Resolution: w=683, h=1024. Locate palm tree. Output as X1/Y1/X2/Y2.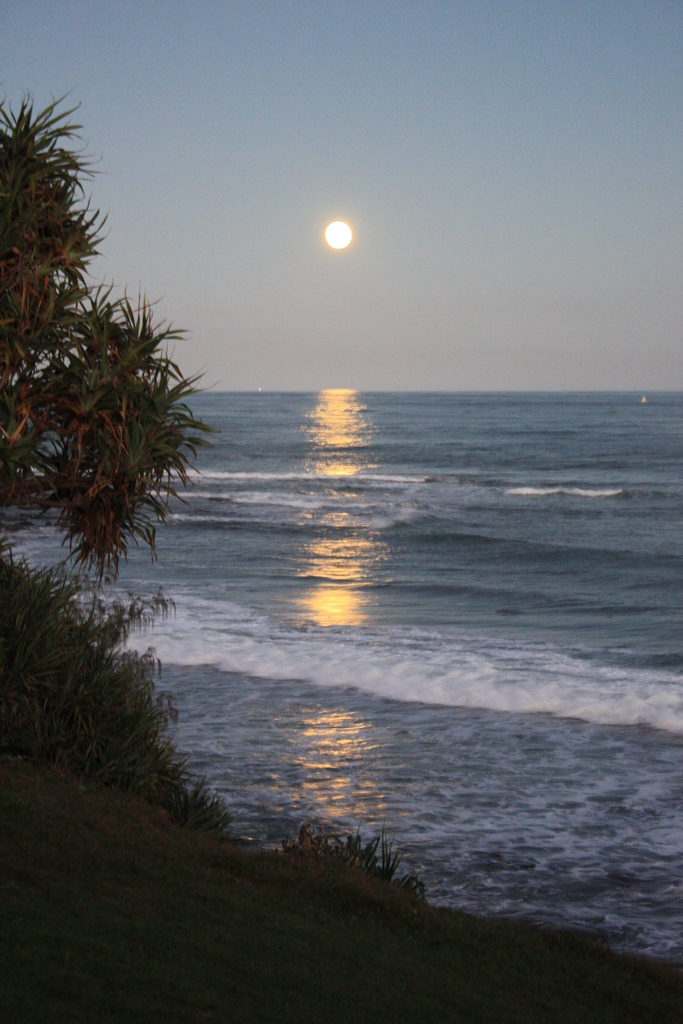
0/108/208/582.
